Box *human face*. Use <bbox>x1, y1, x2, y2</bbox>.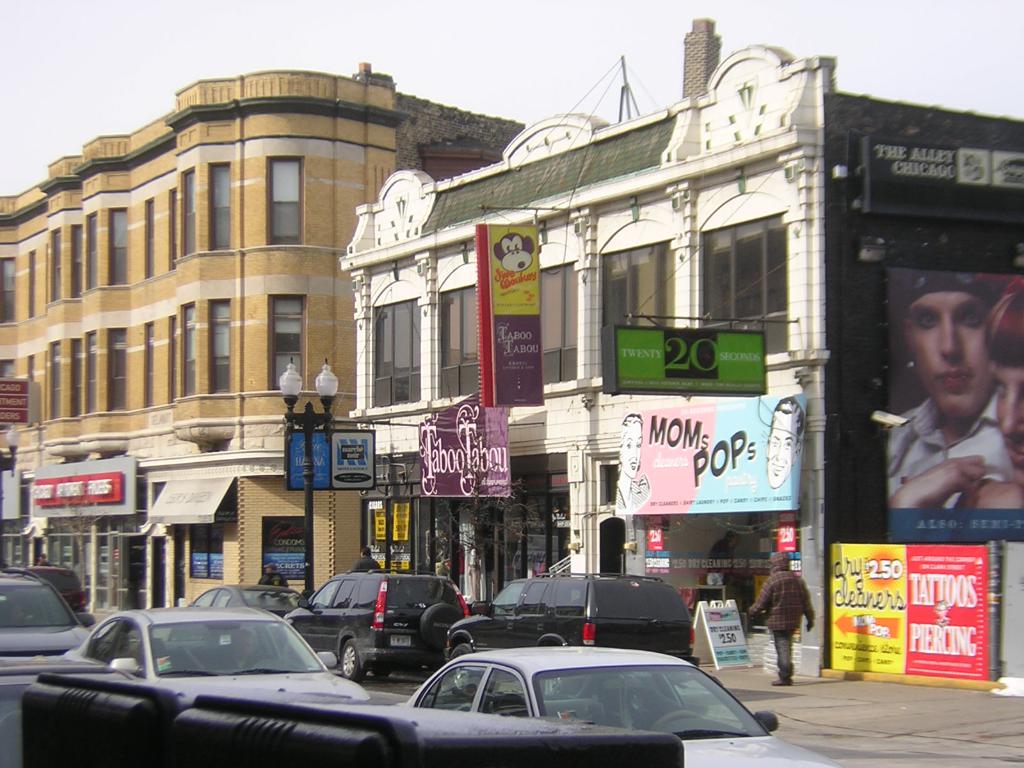
<bbox>624, 427, 640, 479</bbox>.
